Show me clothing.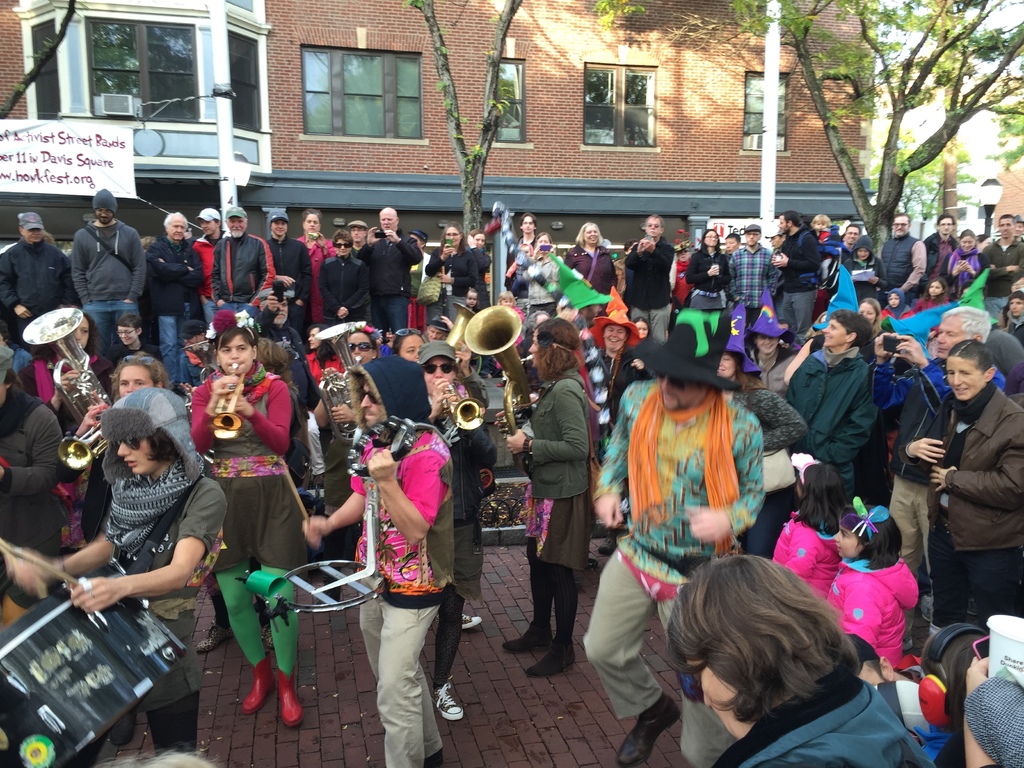
clothing is here: <box>181,346,298,600</box>.
